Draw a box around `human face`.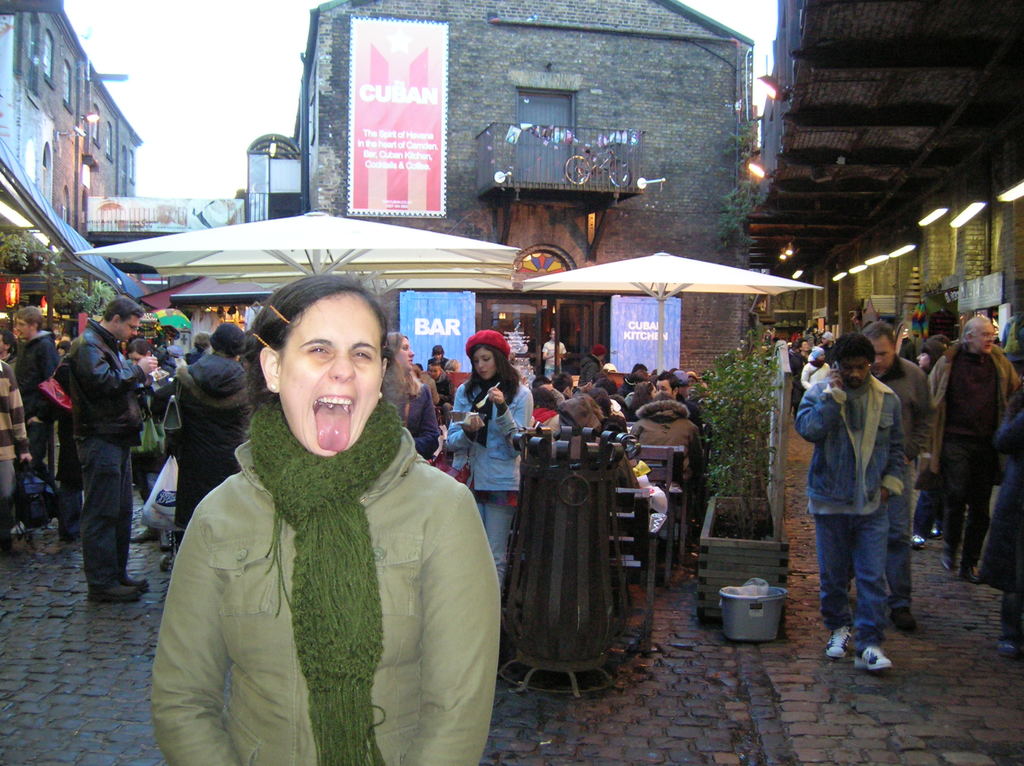
crop(838, 355, 871, 384).
